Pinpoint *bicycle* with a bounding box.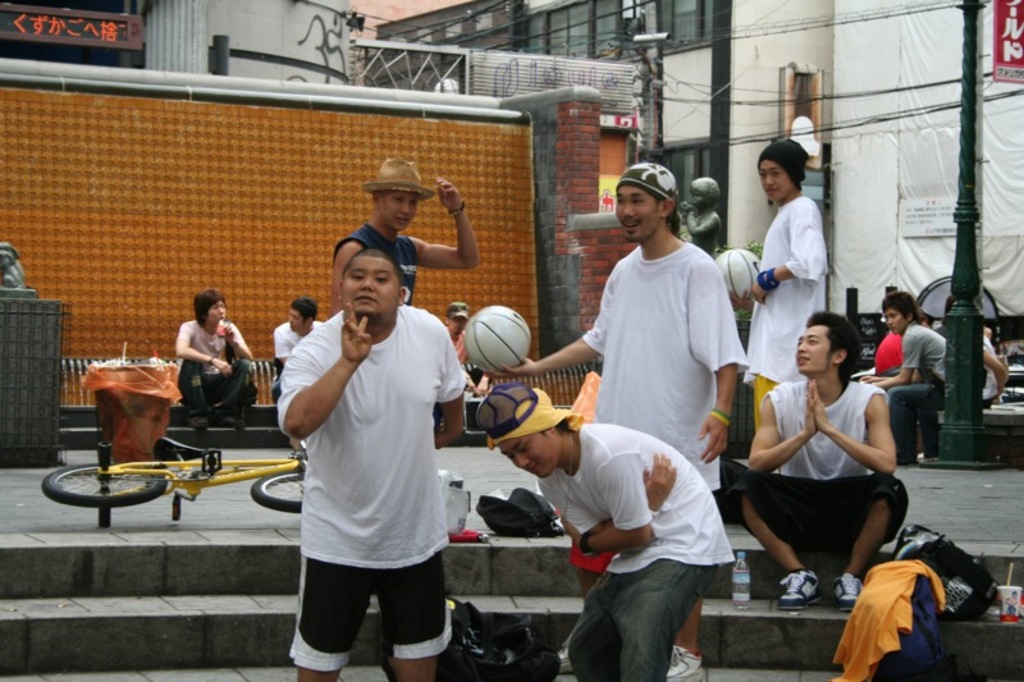
(left=41, top=431, right=305, bottom=516).
